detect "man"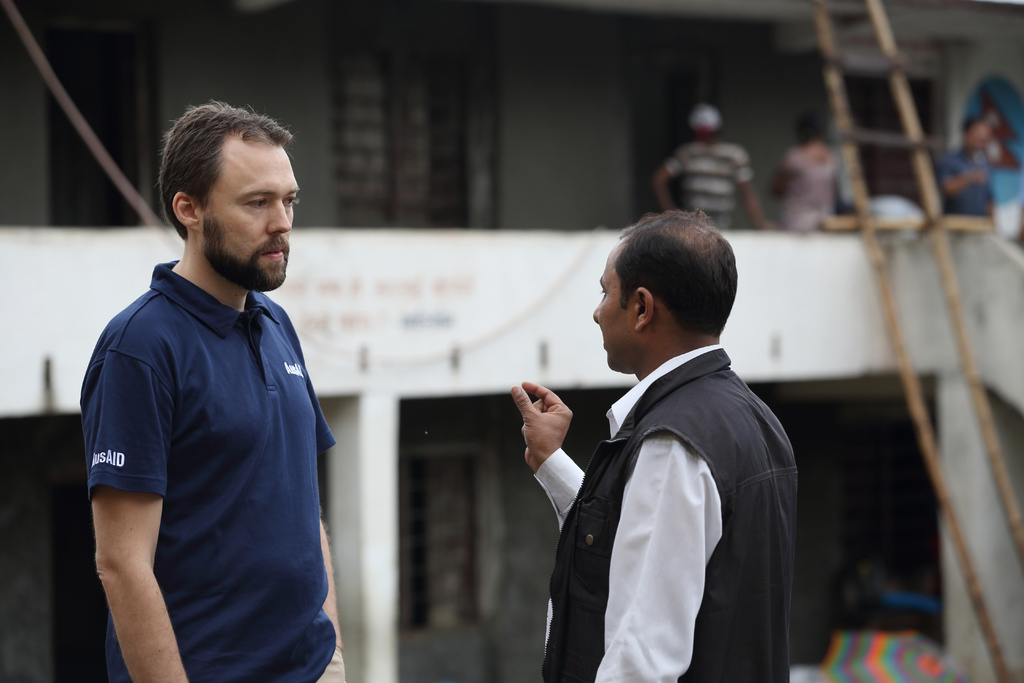
bbox=(76, 94, 346, 682)
